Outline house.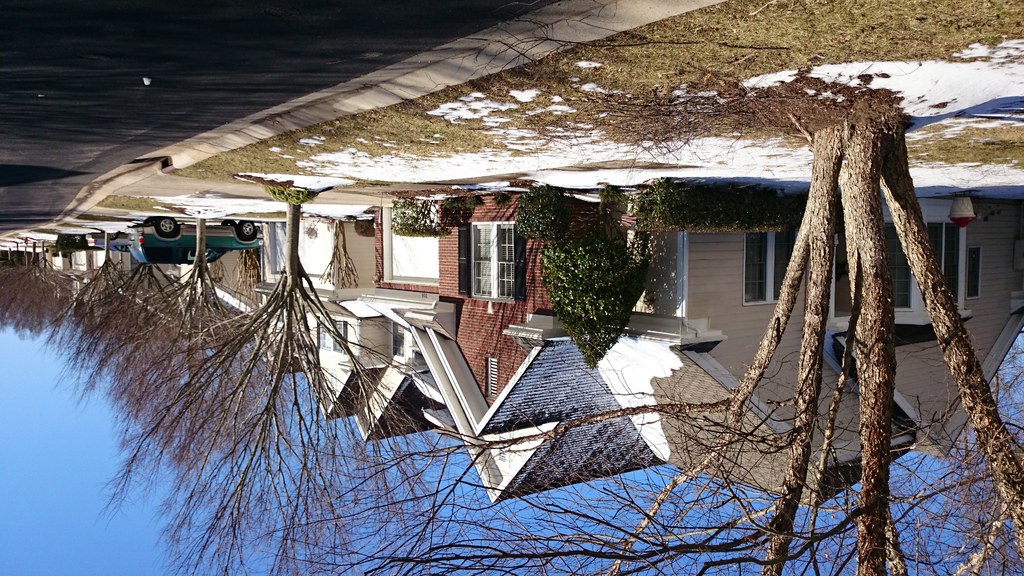
Outline: bbox=(44, 182, 661, 503).
